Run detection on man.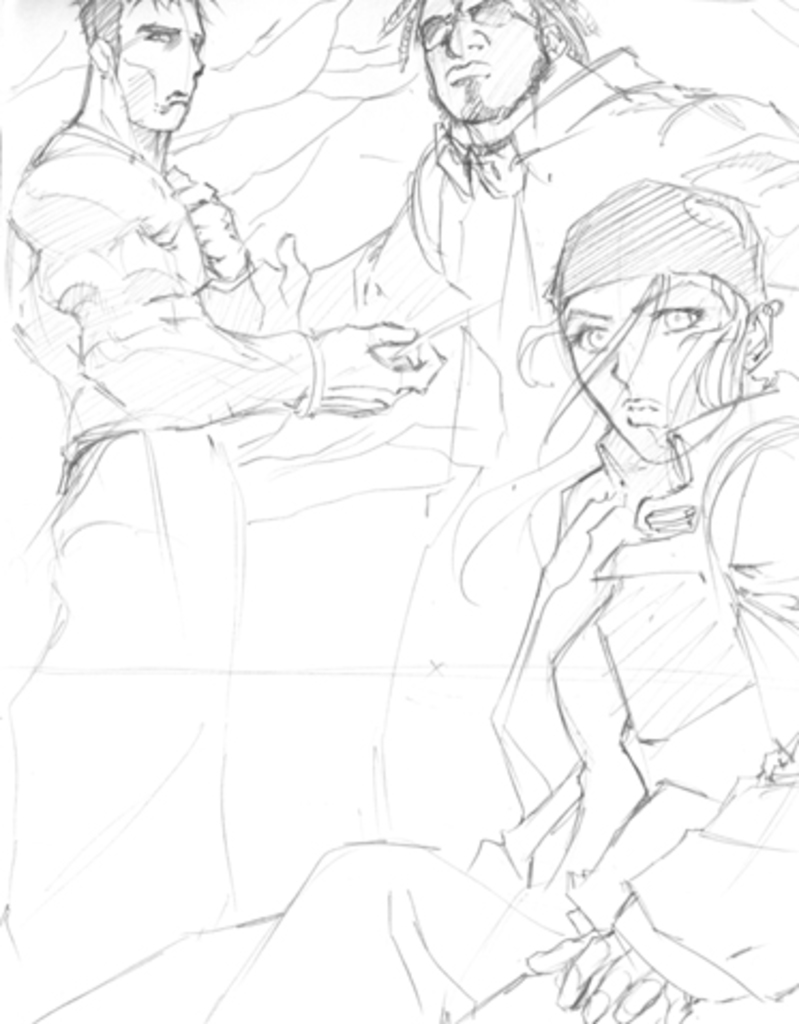
Result: 9, 0, 446, 949.
